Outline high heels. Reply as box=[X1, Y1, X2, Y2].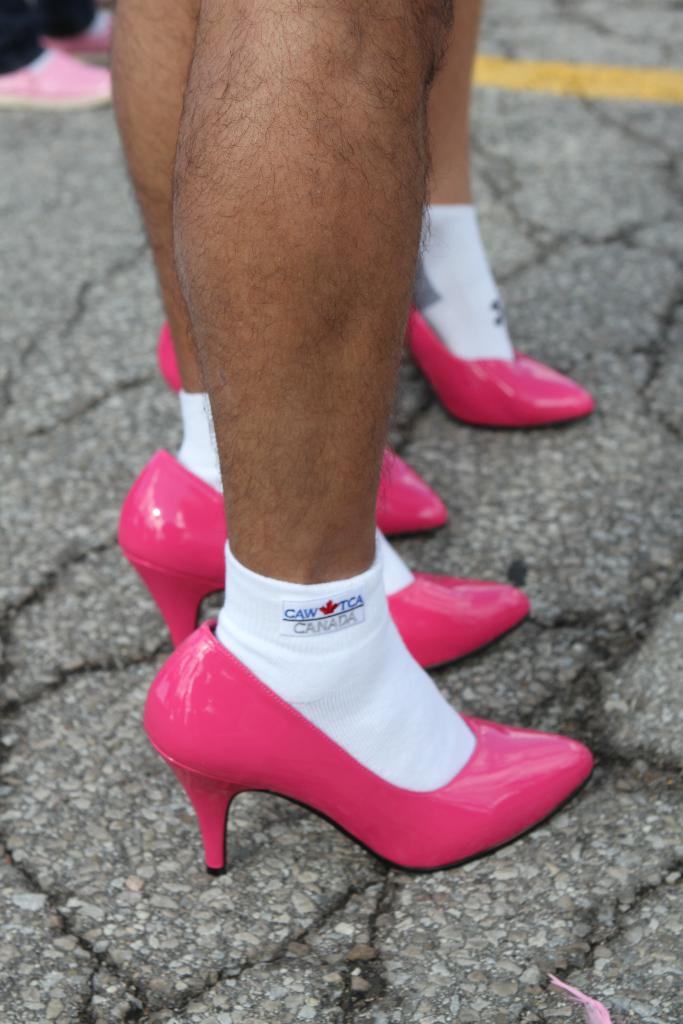
box=[115, 450, 535, 672].
